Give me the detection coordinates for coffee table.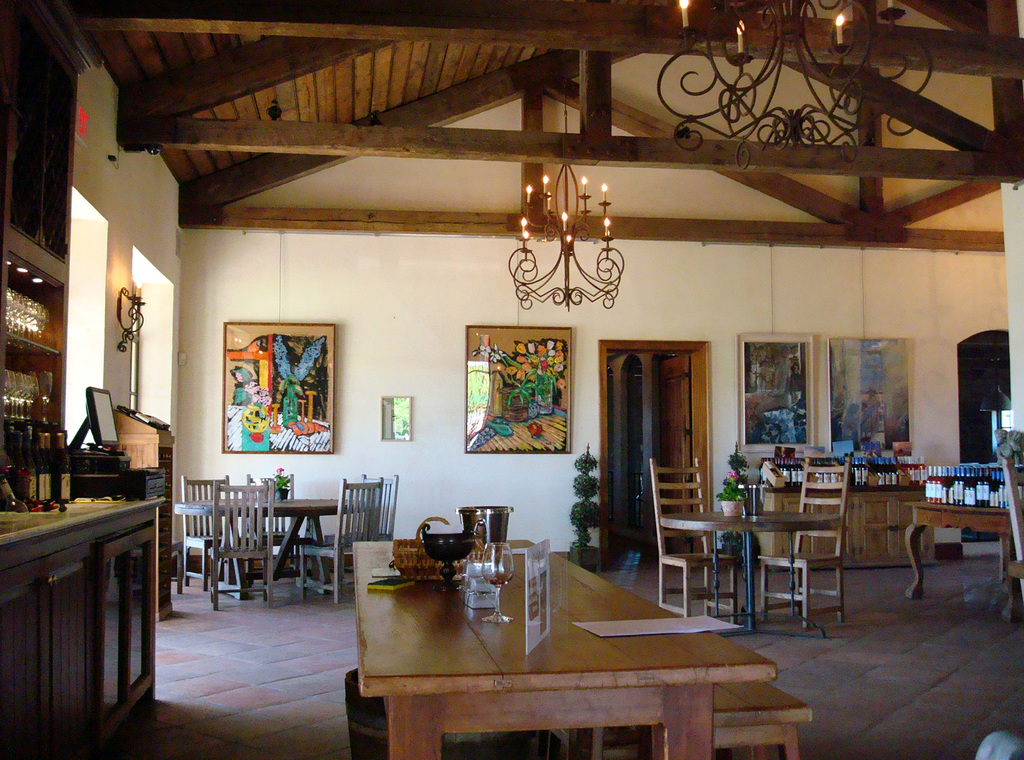
[202, 499, 367, 591].
